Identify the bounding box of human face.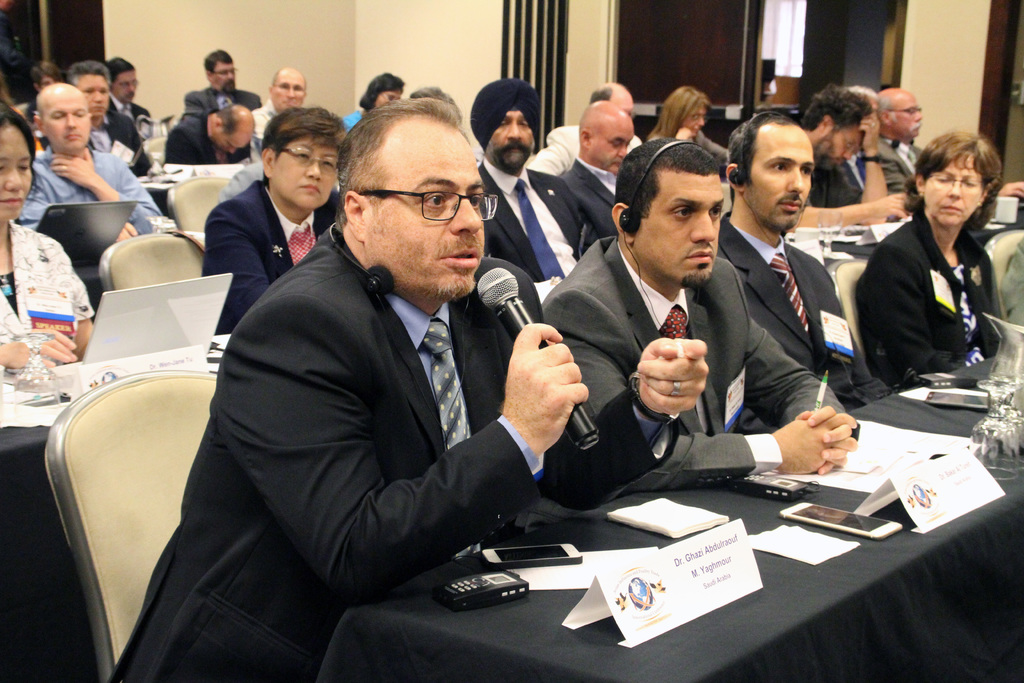
[x1=0, y1=127, x2=29, y2=222].
